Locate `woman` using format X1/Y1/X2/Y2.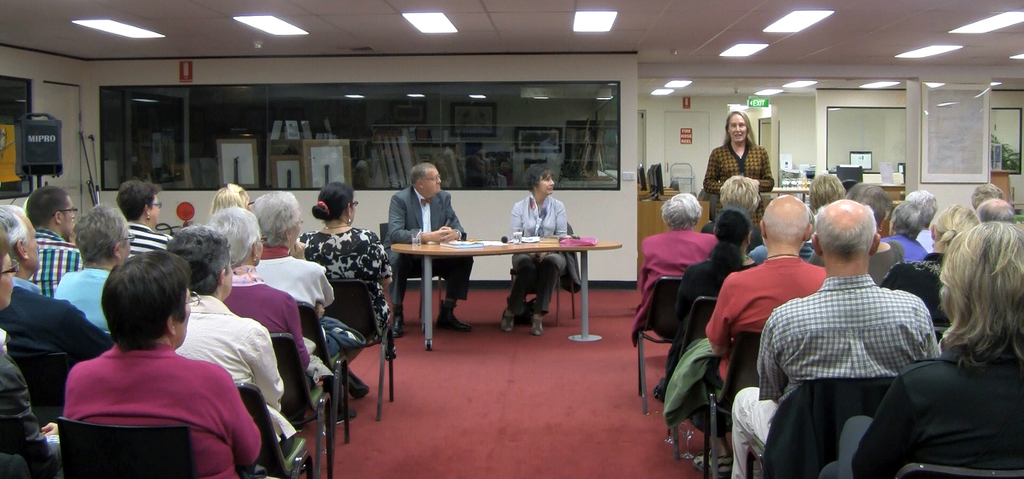
898/179/1016/459.
